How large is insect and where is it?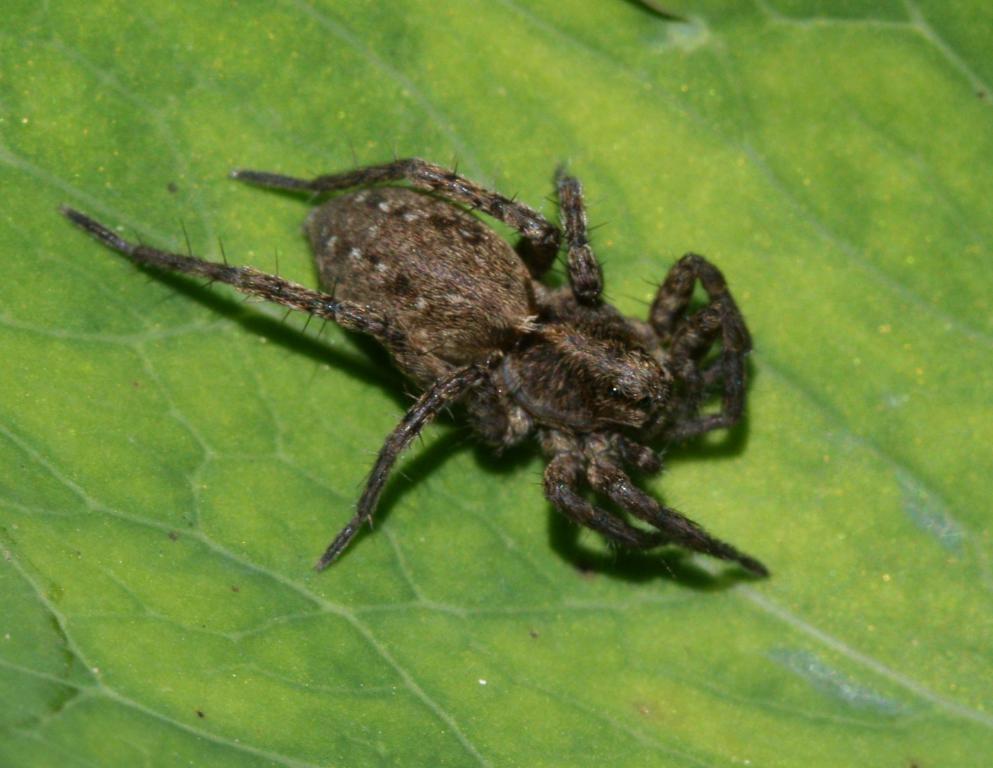
Bounding box: bbox=[53, 135, 768, 579].
